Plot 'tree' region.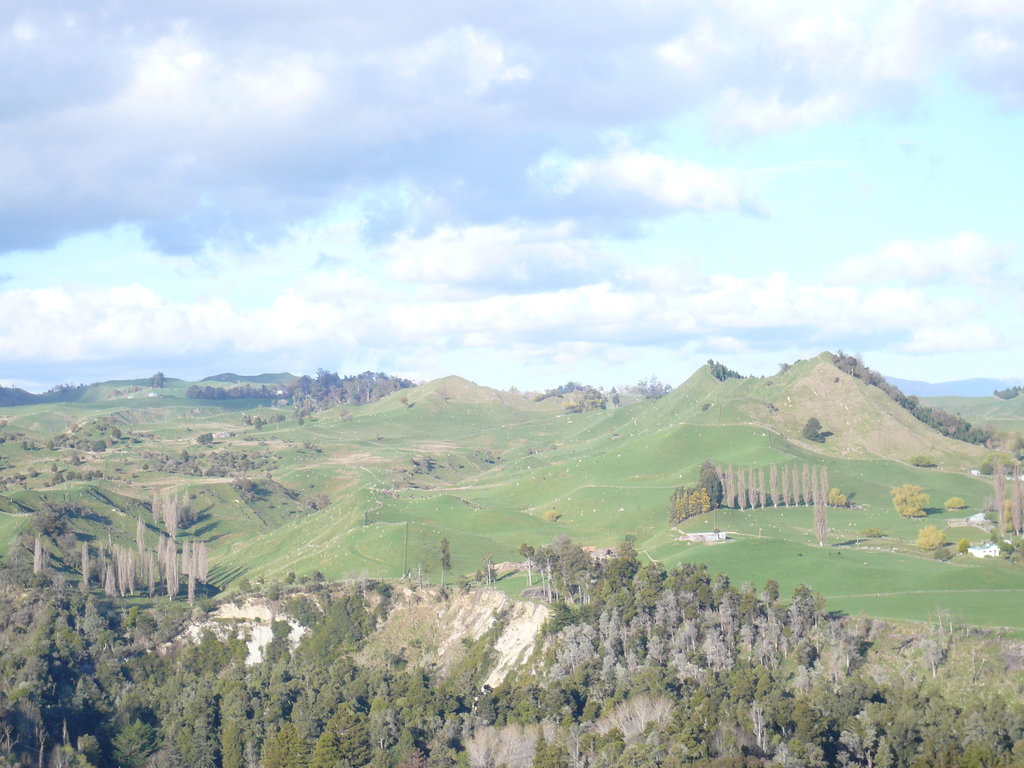
Plotted at (66, 470, 74, 479).
